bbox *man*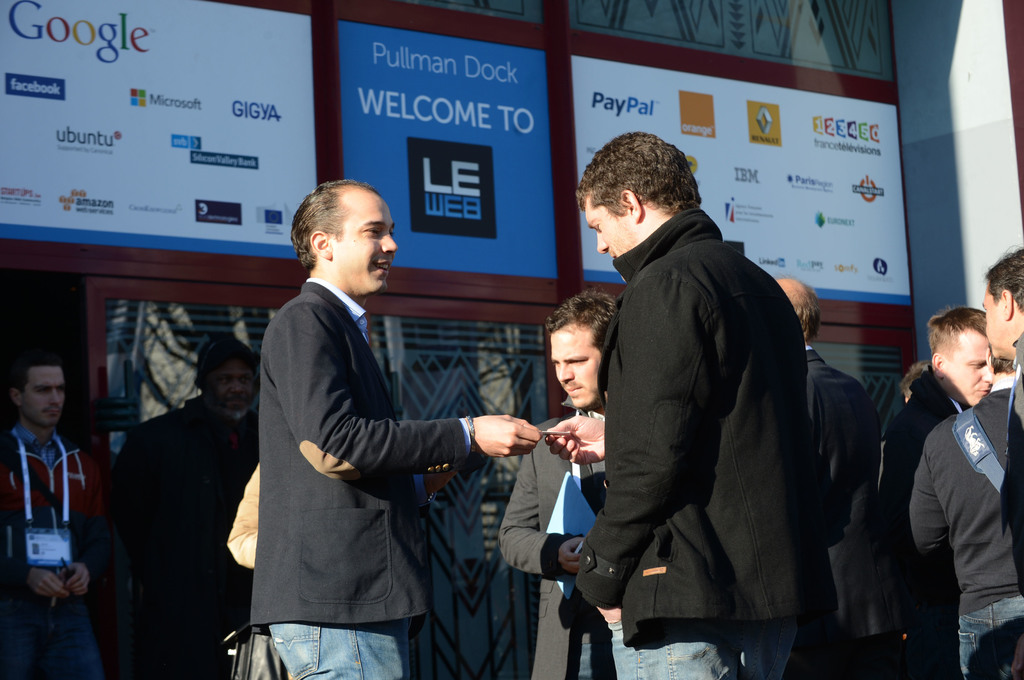
884/306/995/679
